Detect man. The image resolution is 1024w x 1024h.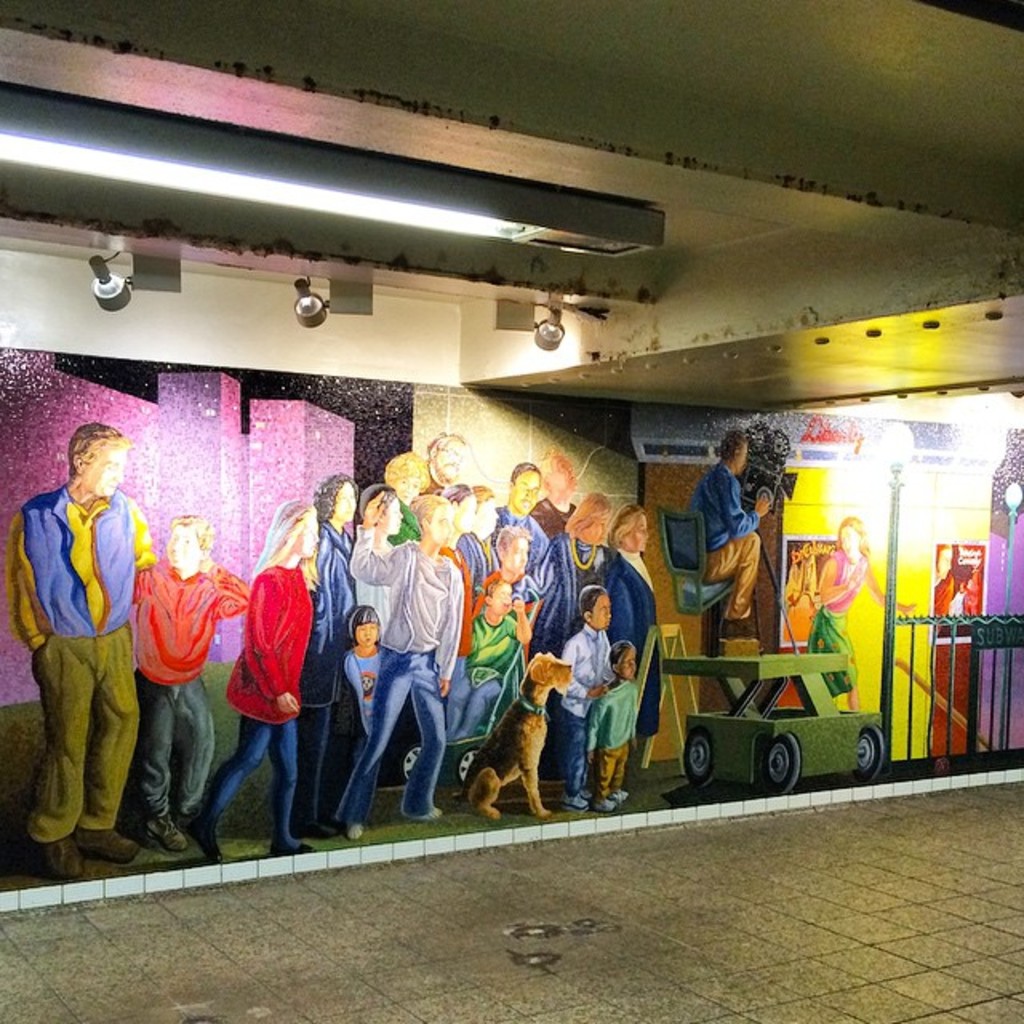
pyautogui.locateOnScreen(21, 403, 160, 864).
